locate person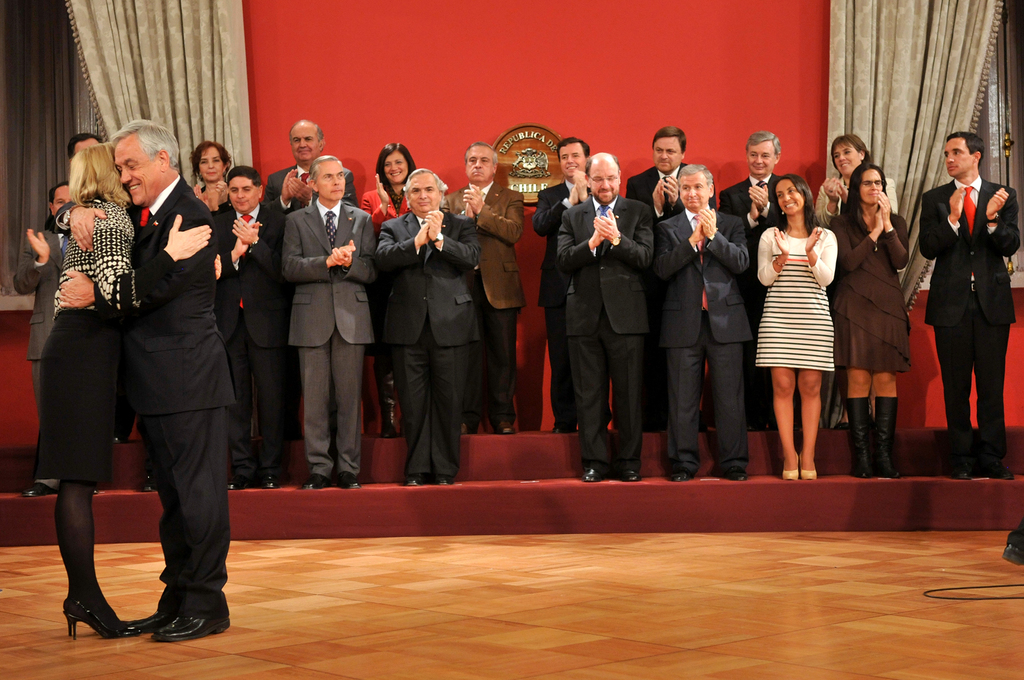
(x1=827, y1=152, x2=911, y2=479)
